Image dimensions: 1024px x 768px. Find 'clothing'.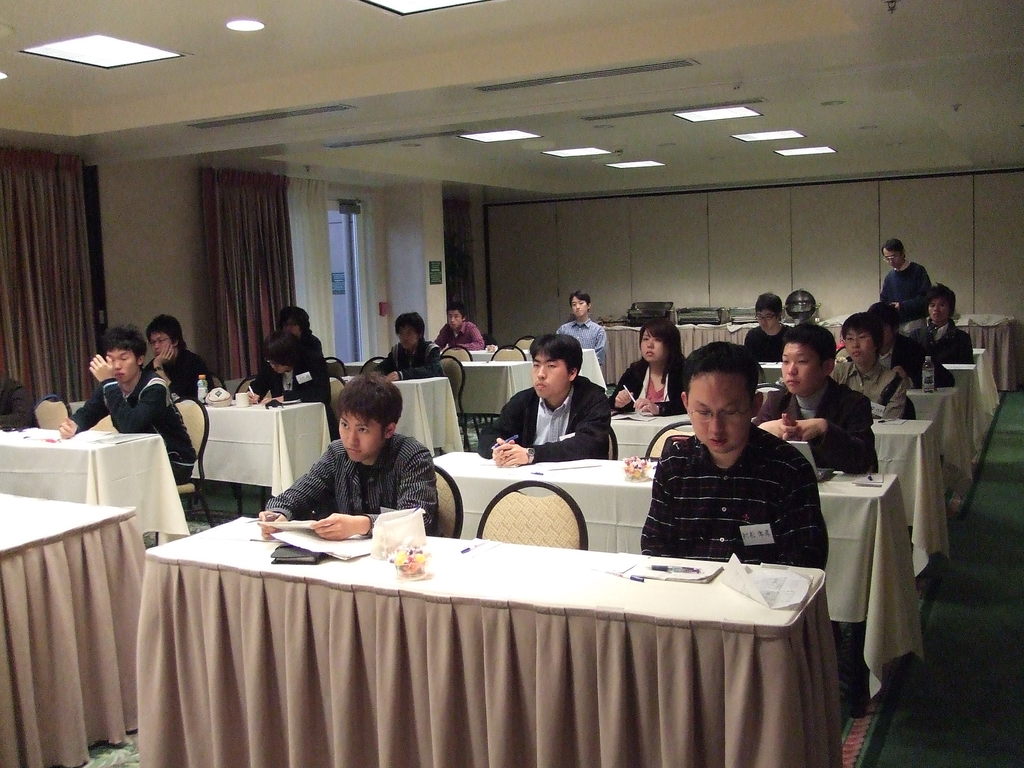
<box>432,312,488,353</box>.
